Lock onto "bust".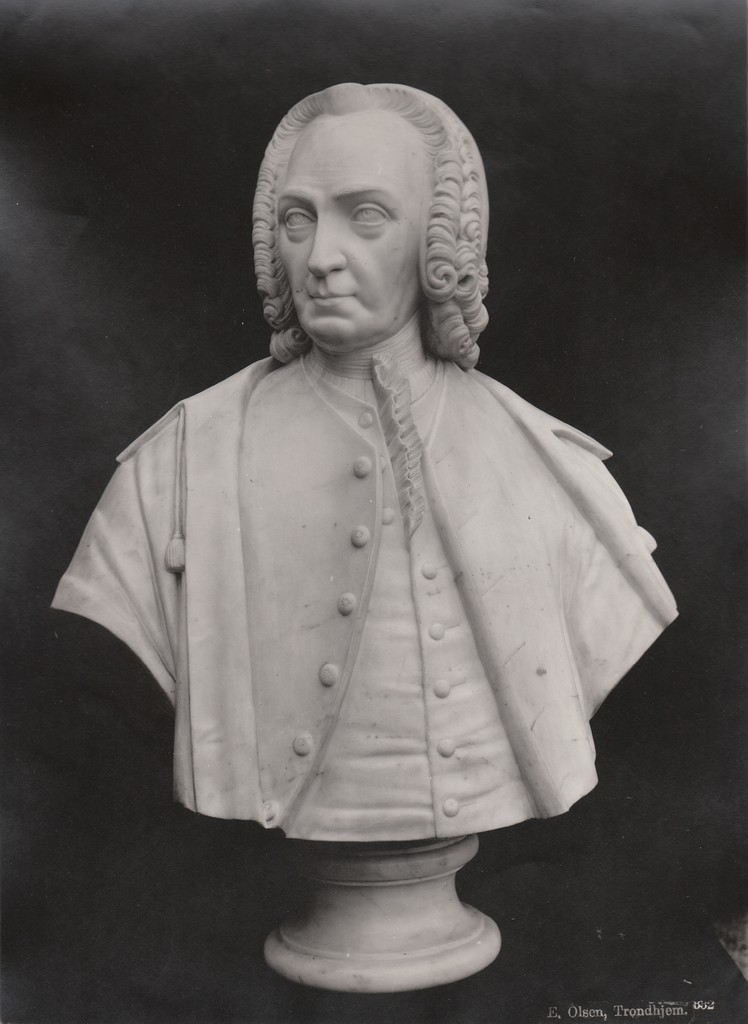
Locked: box(51, 83, 678, 845).
